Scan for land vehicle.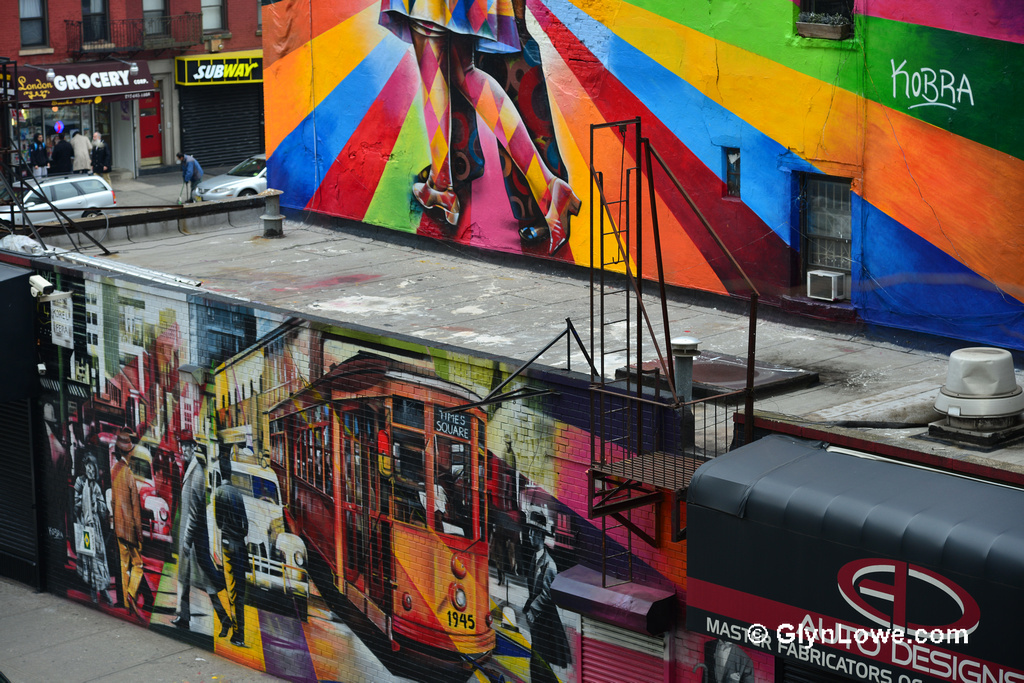
Scan result: [left=124, top=440, right=177, bottom=552].
